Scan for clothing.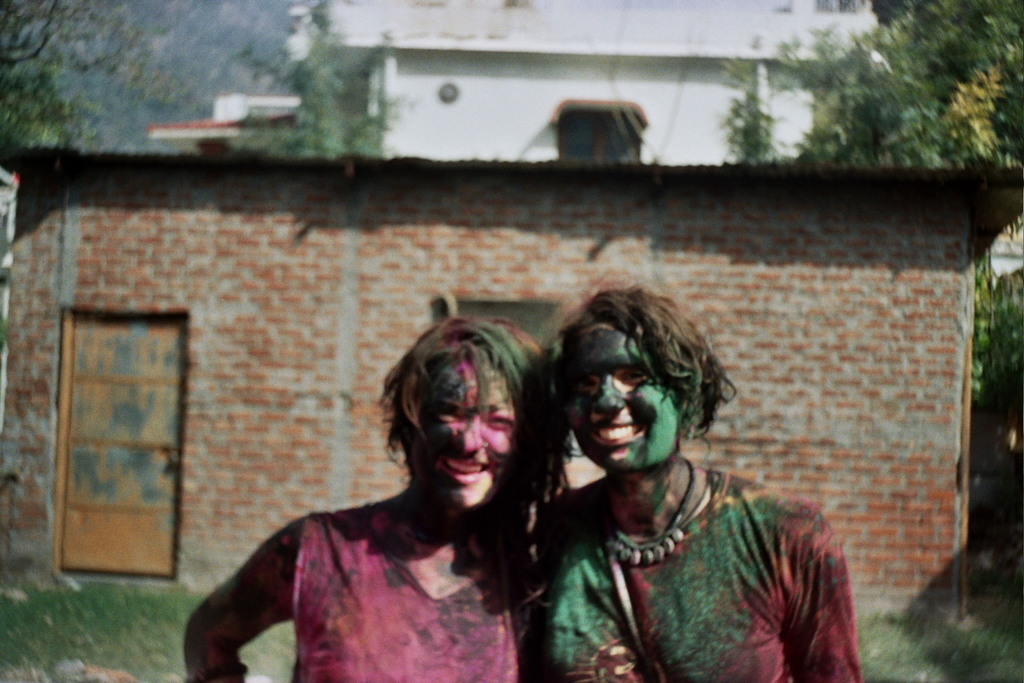
Scan result: crop(296, 505, 540, 682).
